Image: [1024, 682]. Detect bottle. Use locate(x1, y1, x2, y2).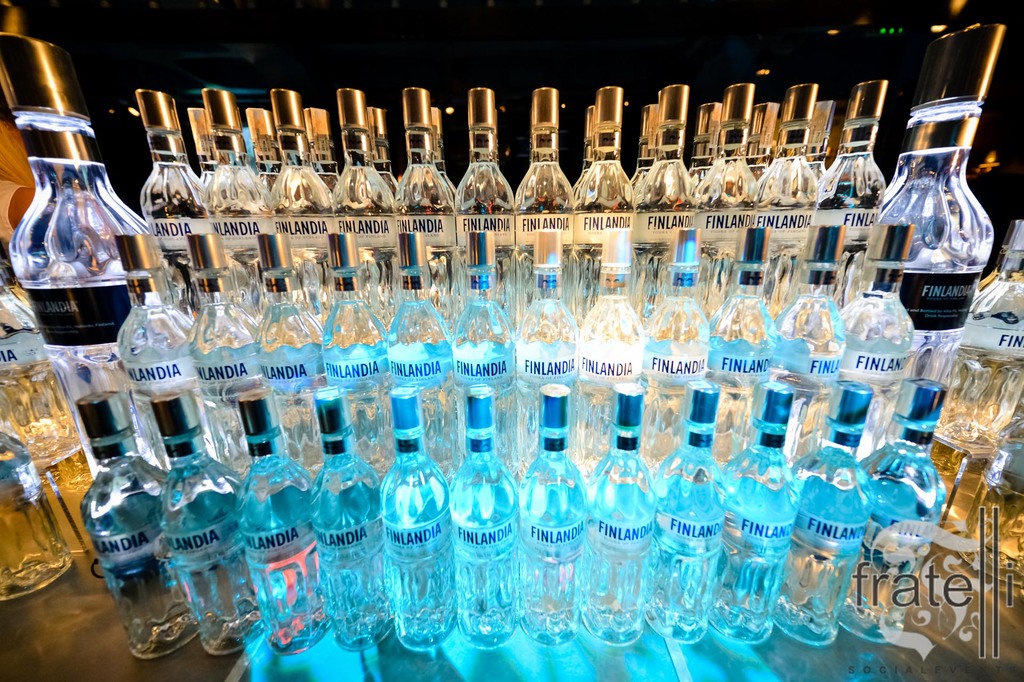
locate(392, 85, 458, 291).
